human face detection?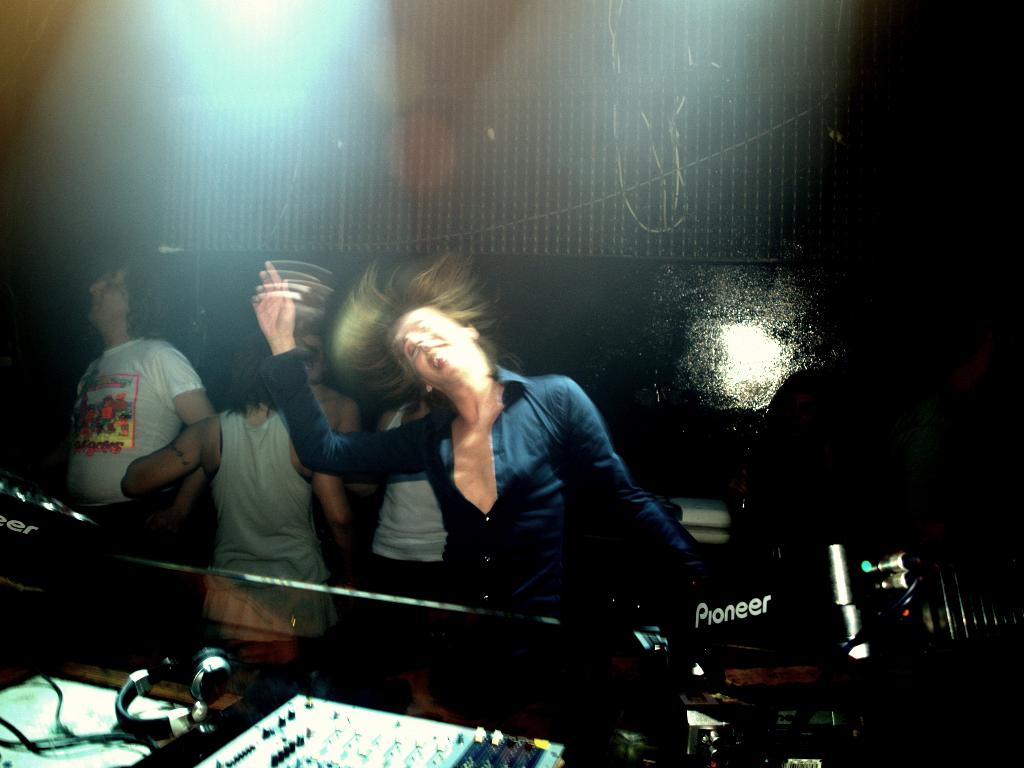
box(396, 306, 474, 382)
